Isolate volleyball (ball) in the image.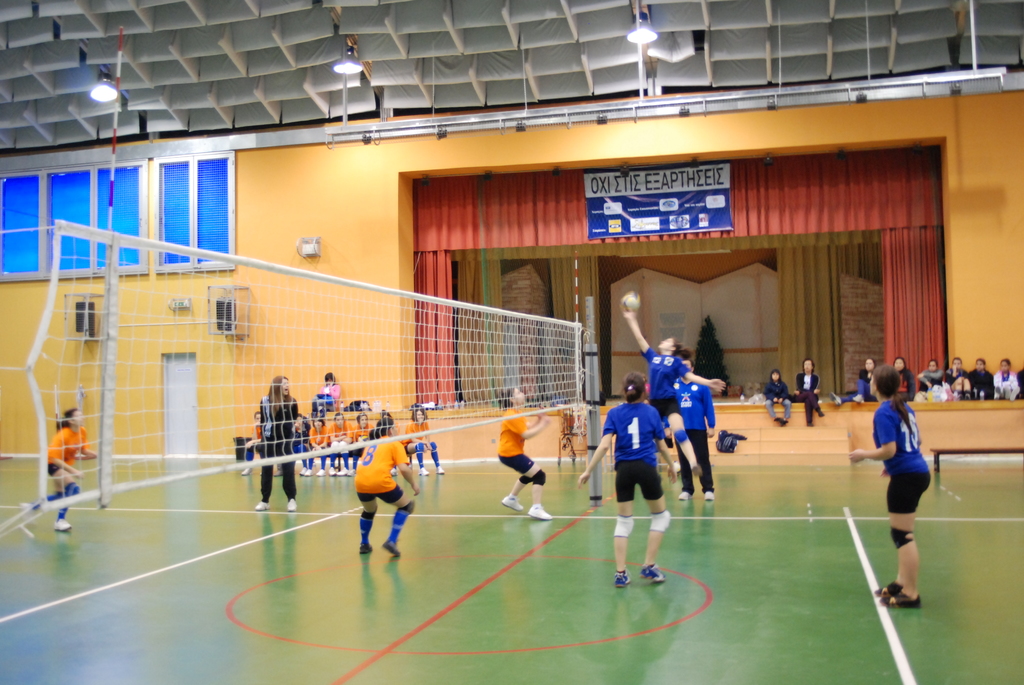
Isolated region: BBox(618, 288, 643, 312).
